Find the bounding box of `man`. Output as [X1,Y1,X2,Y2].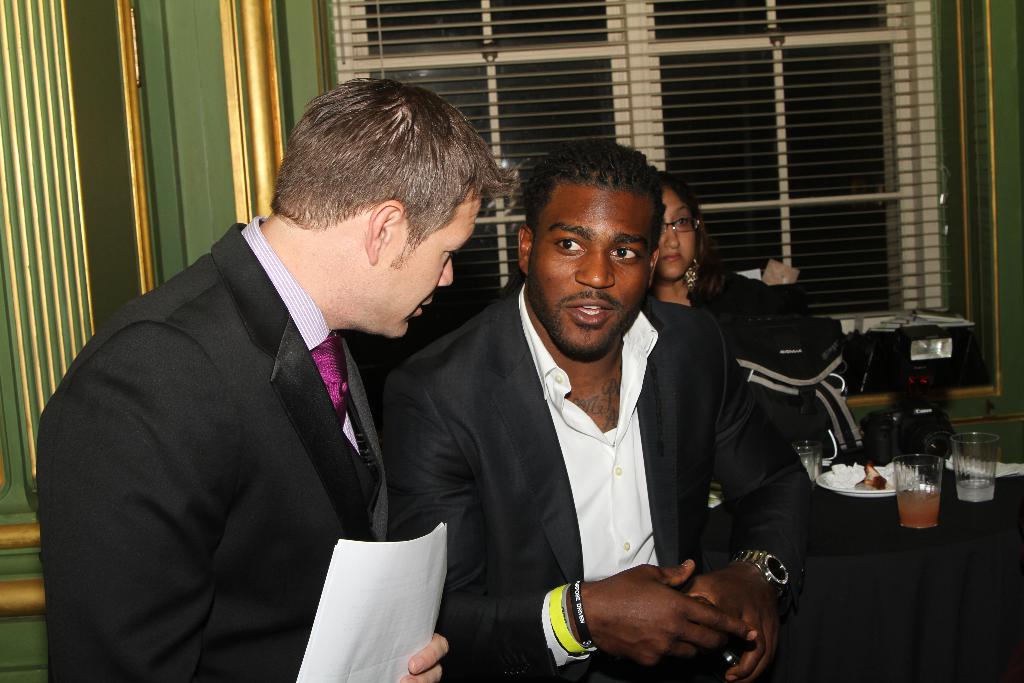
[385,136,817,682].
